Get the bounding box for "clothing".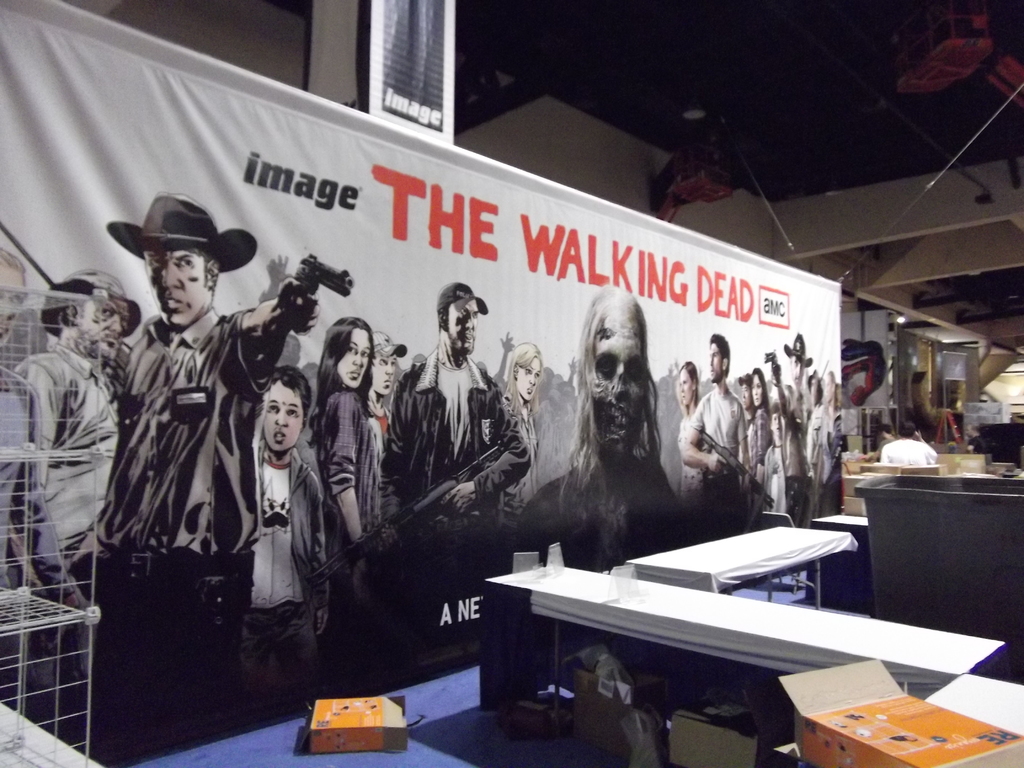
<region>368, 397, 390, 471</region>.
